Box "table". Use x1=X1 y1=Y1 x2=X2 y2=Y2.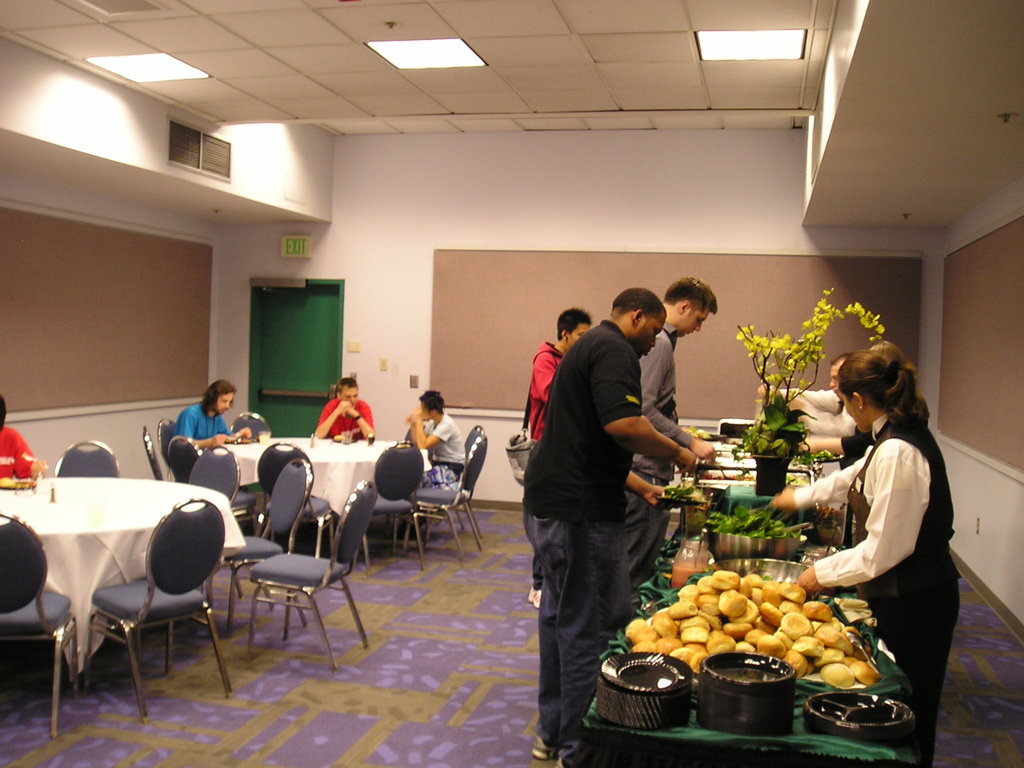
x1=218 y1=430 x2=435 y2=537.
